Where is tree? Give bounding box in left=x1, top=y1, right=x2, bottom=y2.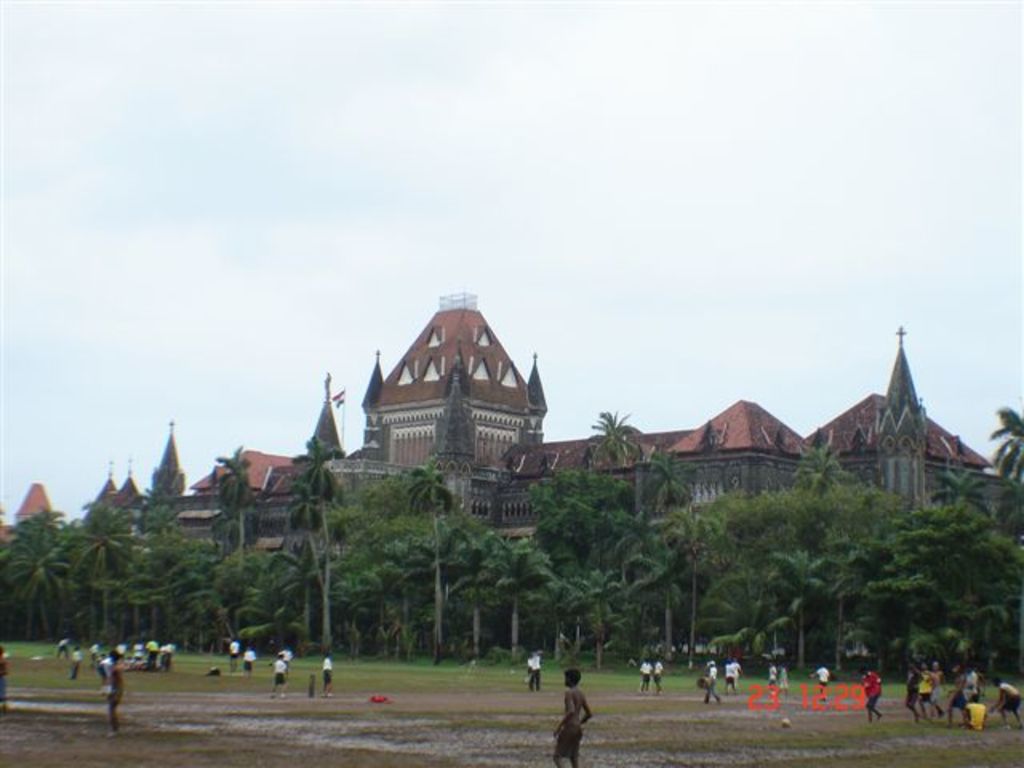
left=46, top=554, right=94, bottom=638.
